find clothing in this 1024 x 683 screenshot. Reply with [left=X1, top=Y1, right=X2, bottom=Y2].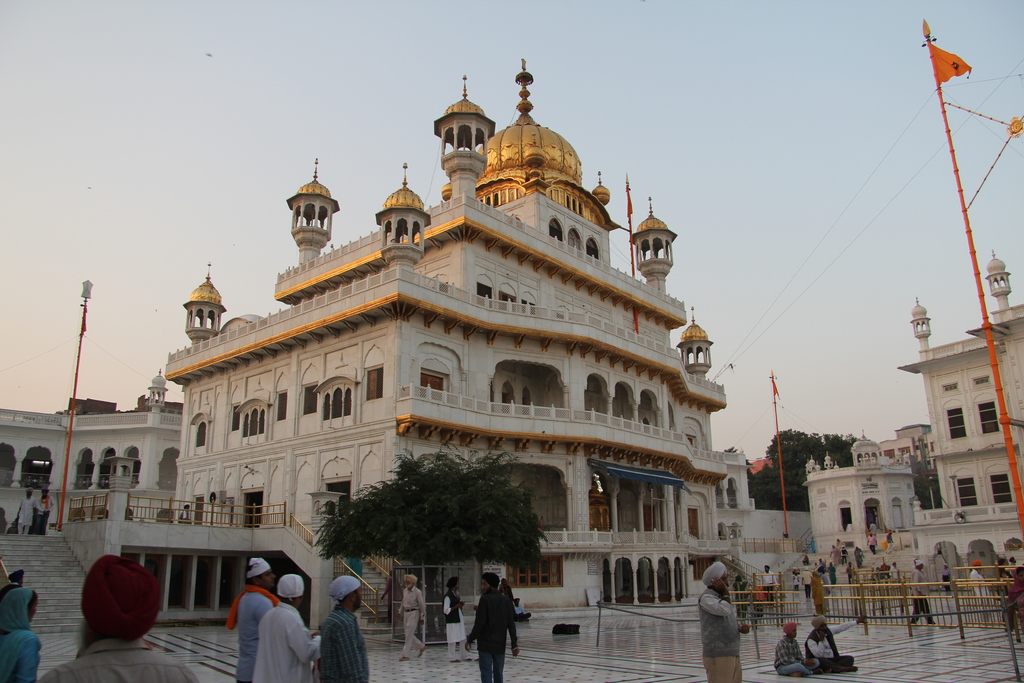
[left=250, top=602, right=327, bottom=682].
